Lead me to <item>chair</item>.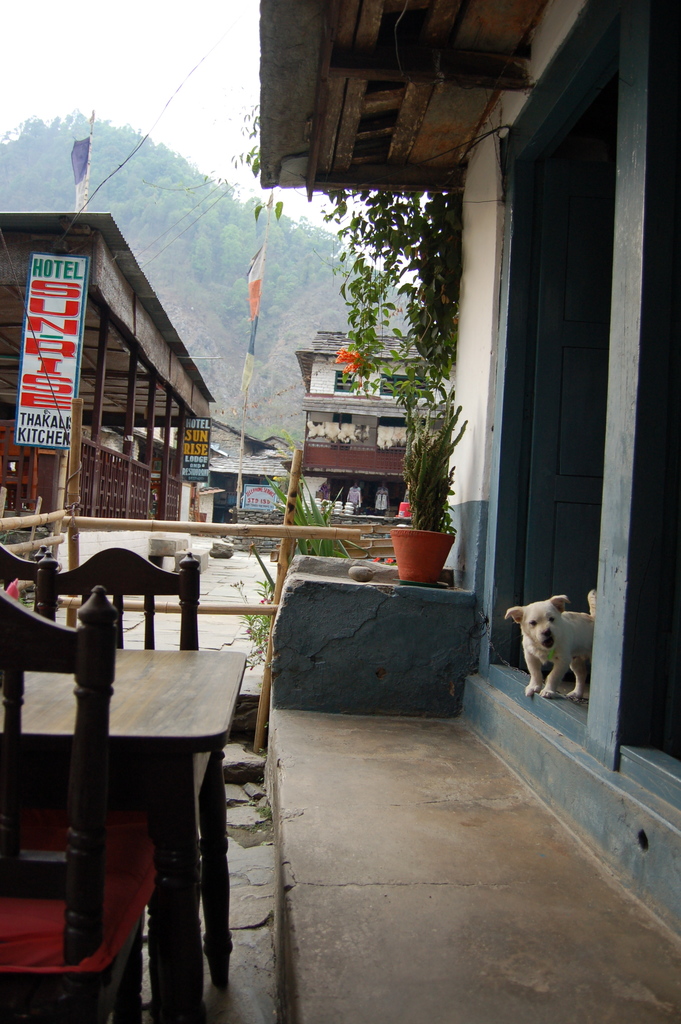
Lead to crop(37, 547, 203, 1001).
